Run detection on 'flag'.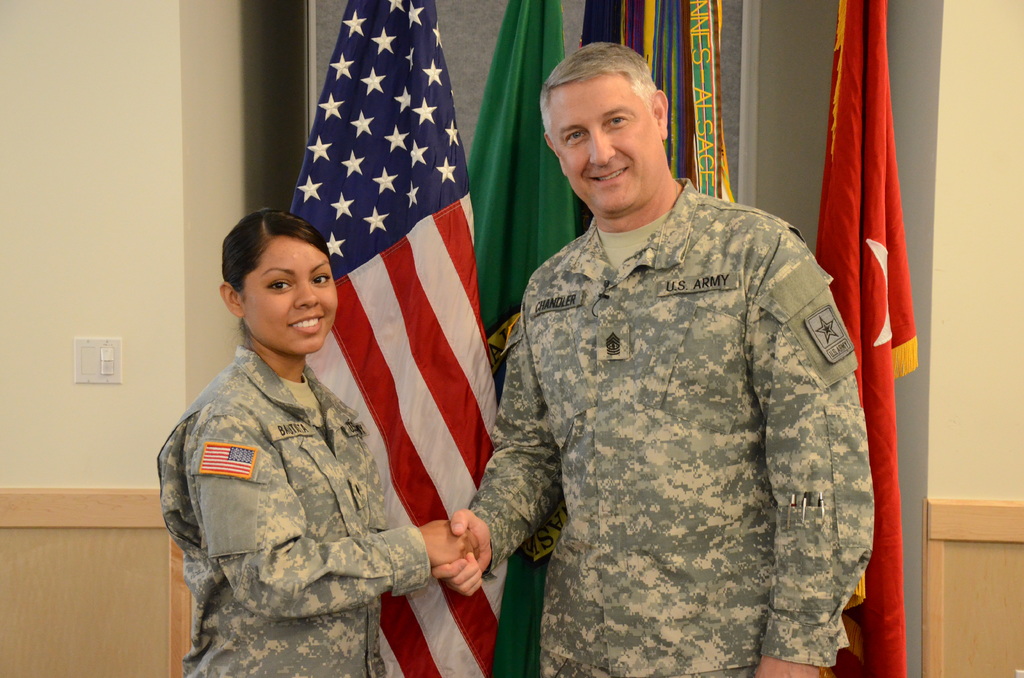
Result: locate(803, 0, 927, 677).
